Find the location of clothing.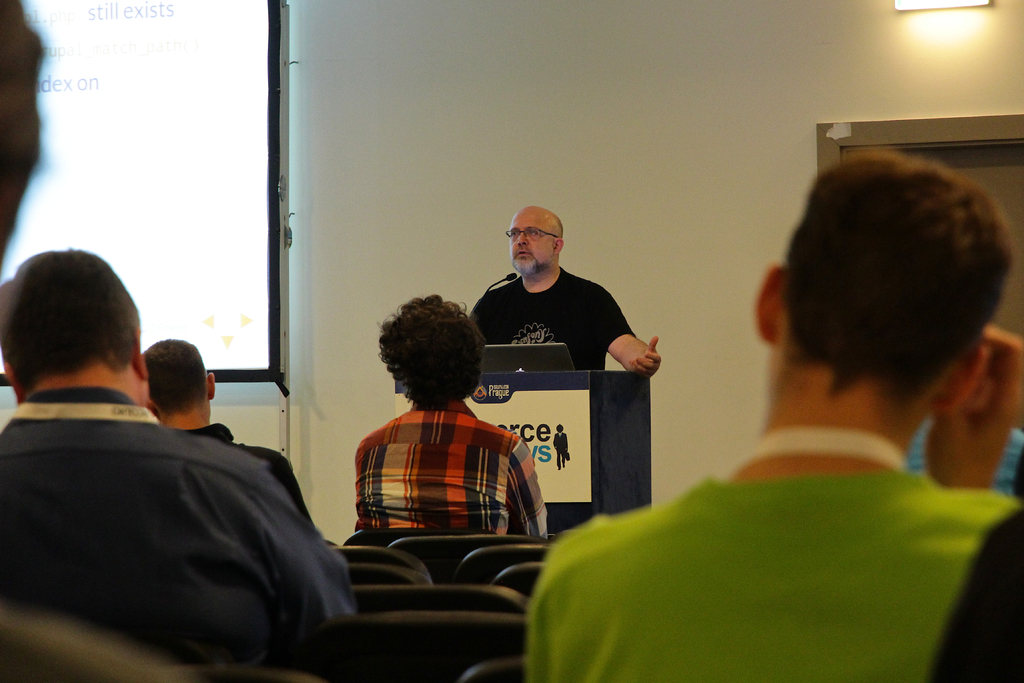
Location: [left=182, top=418, right=317, bottom=524].
